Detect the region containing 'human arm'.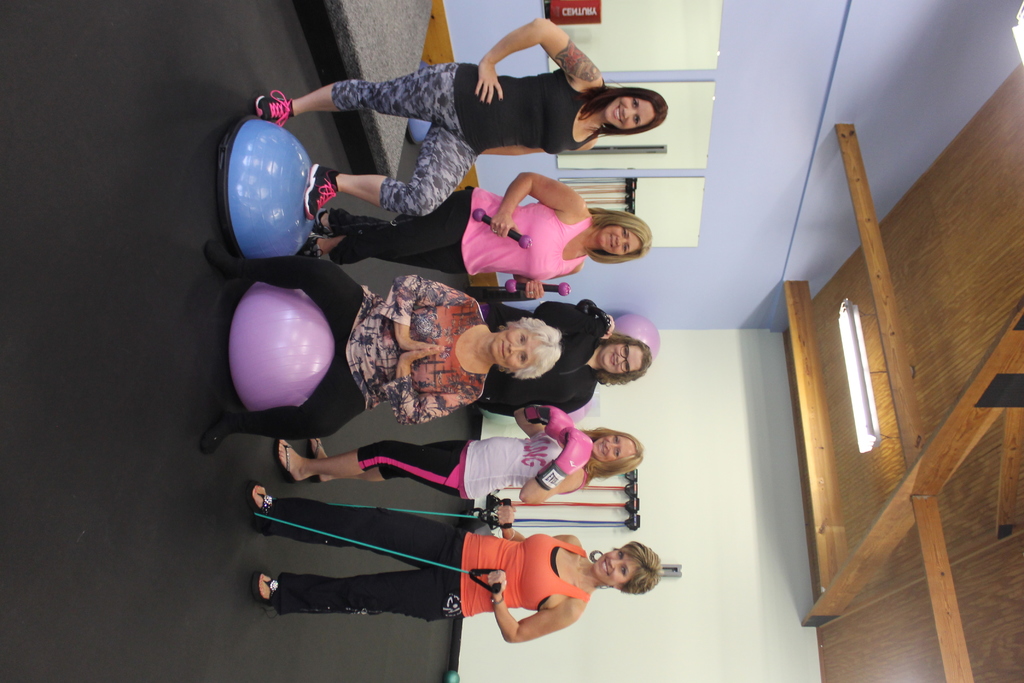
[left=485, top=569, right=572, bottom=644].
